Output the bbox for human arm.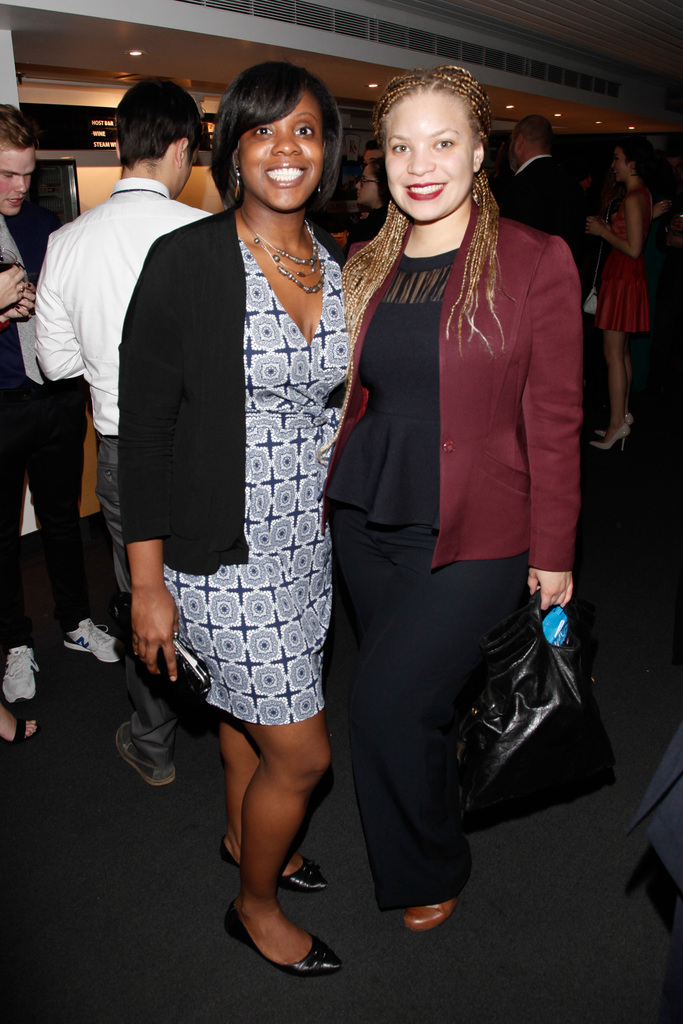
Rect(0, 256, 28, 316).
